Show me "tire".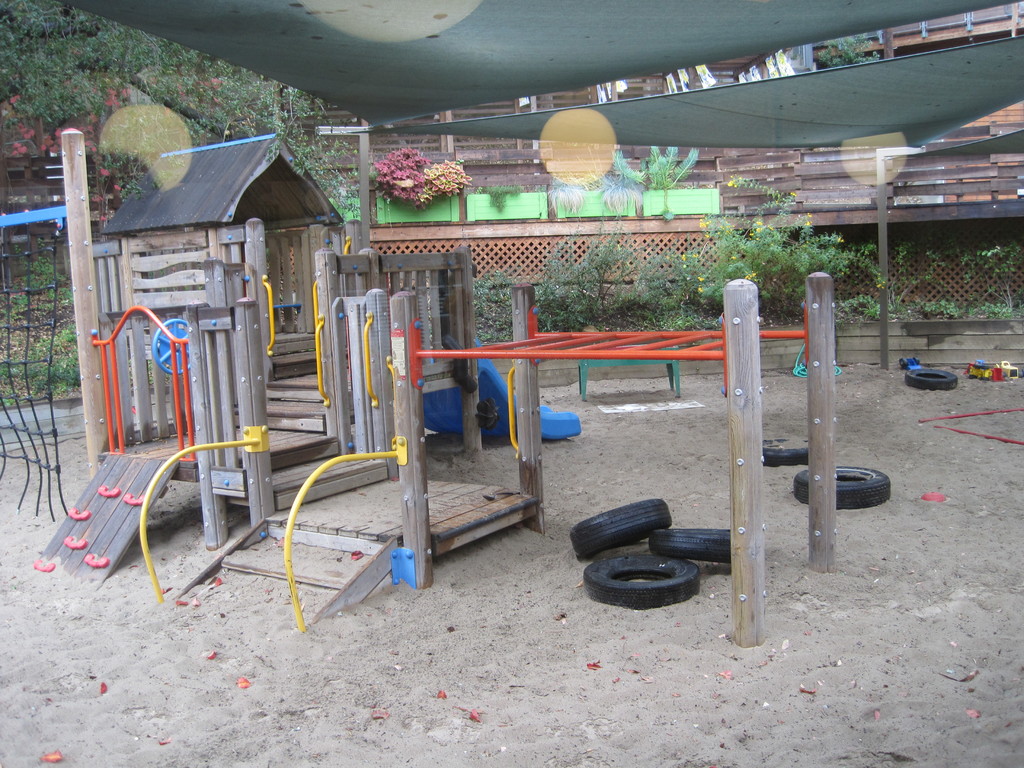
"tire" is here: (x1=760, y1=438, x2=811, y2=465).
